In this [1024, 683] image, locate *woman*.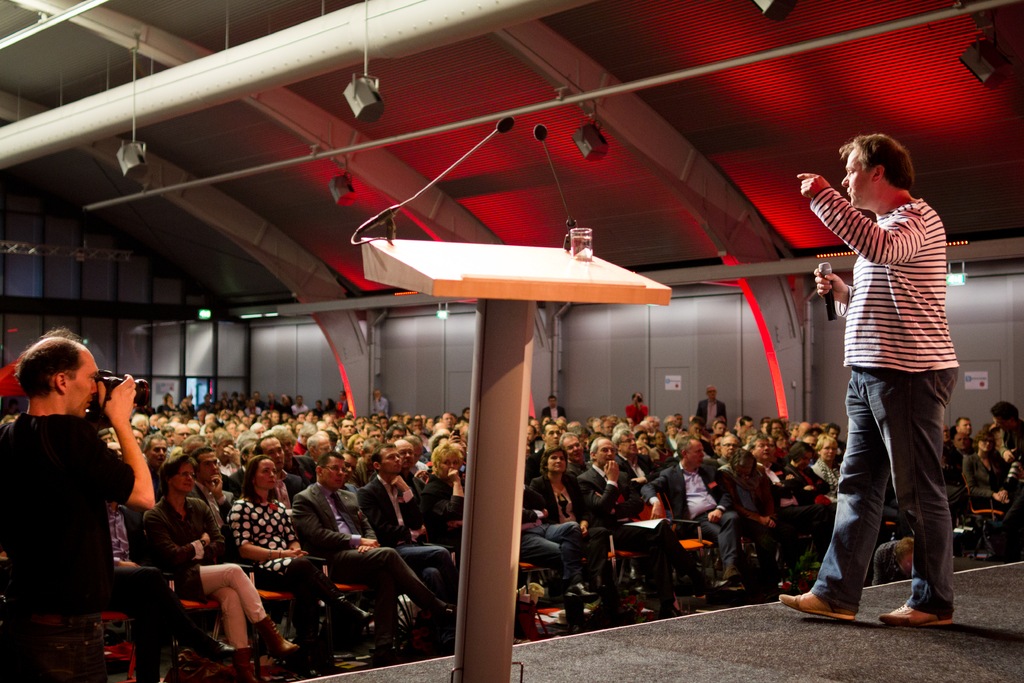
Bounding box: detection(776, 431, 788, 452).
